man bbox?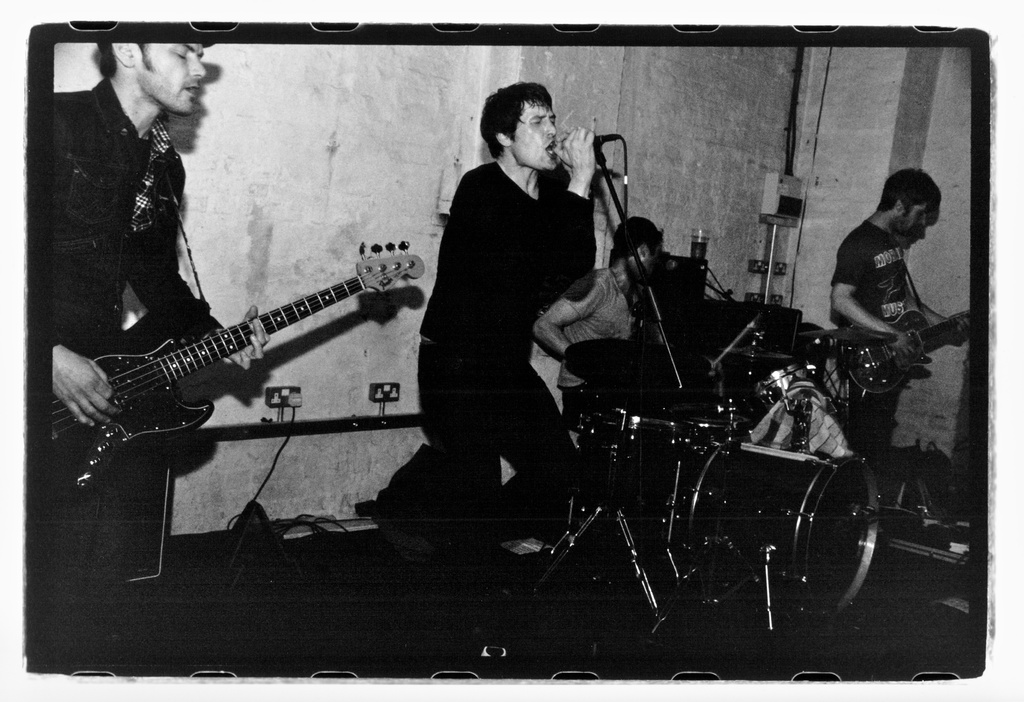
BBox(829, 168, 973, 500)
